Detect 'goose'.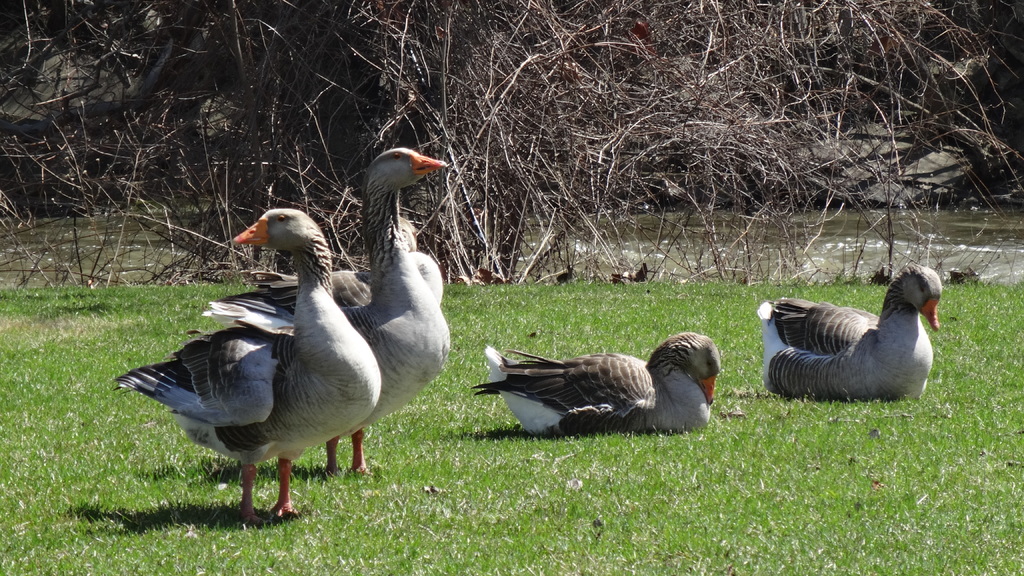
Detected at 323:146:447:472.
